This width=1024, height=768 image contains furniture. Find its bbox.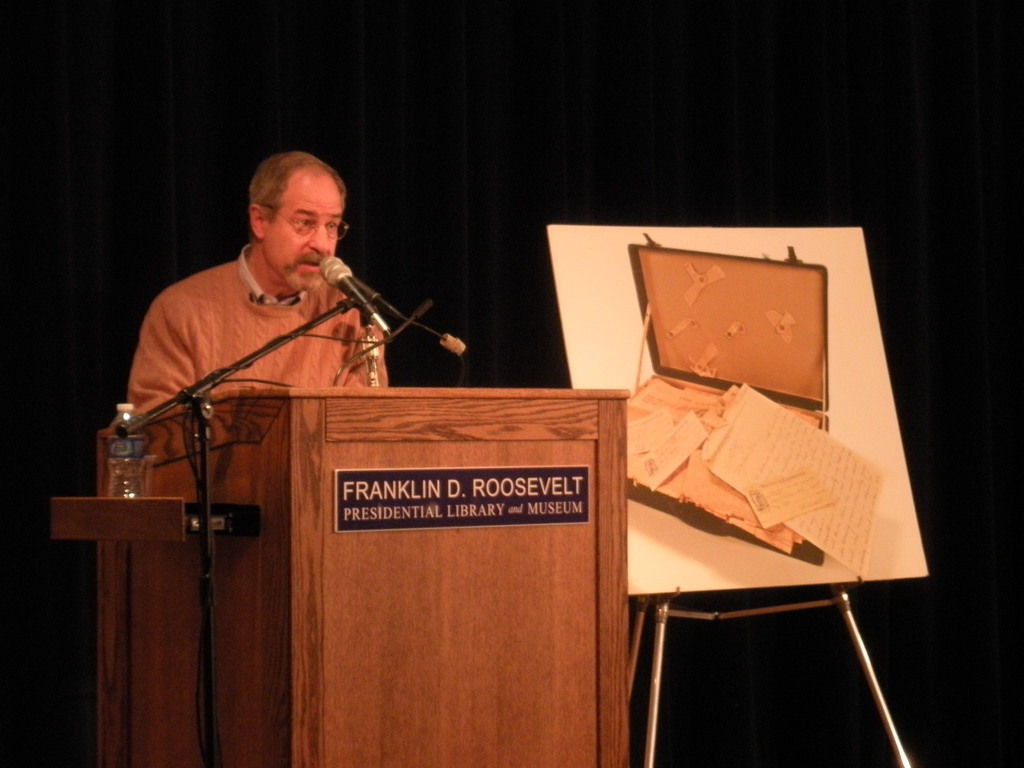
detection(49, 387, 630, 767).
